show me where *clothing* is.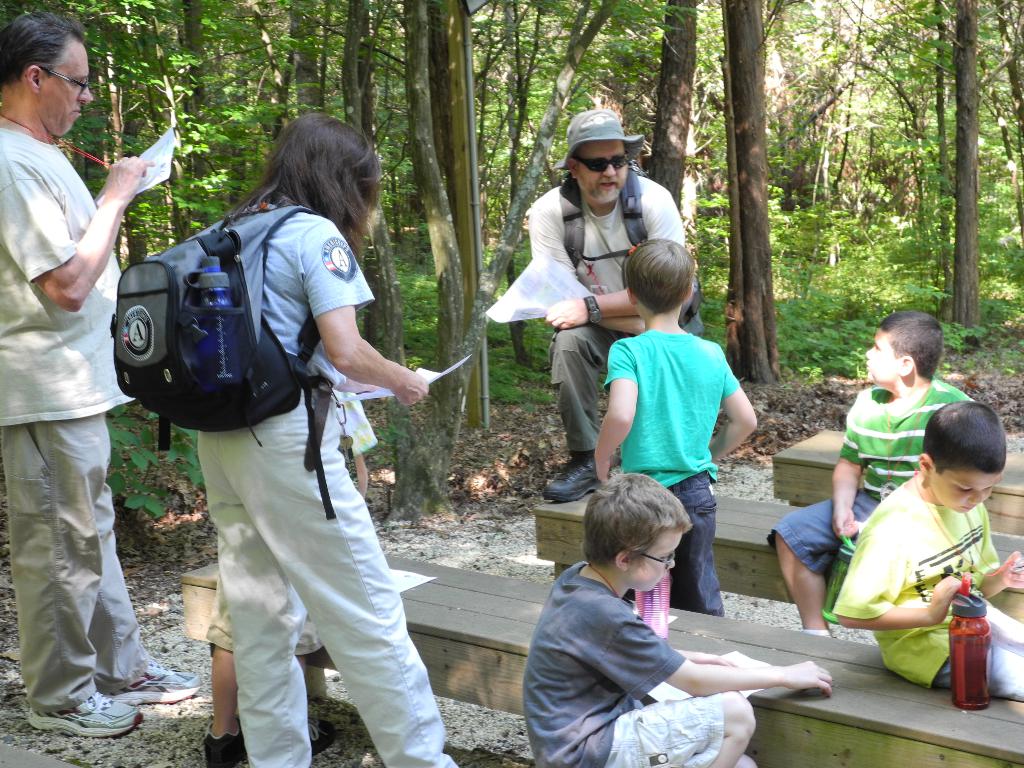
*clothing* is at rect(194, 199, 460, 767).
